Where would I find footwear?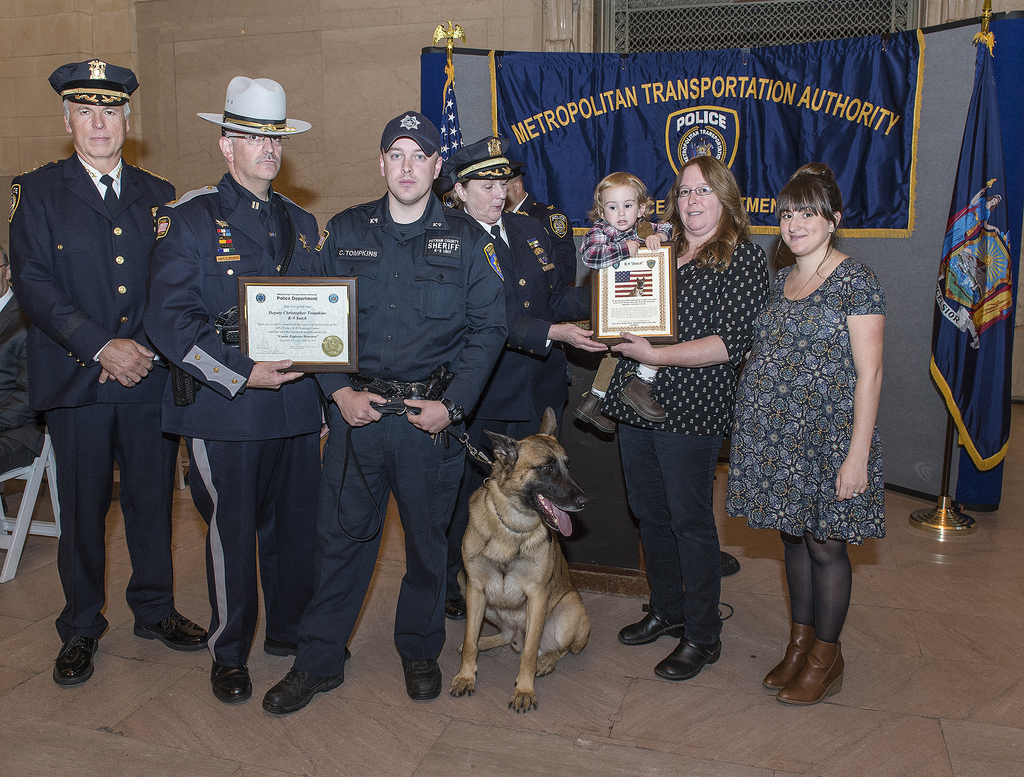
At {"x1": 52, "y1": 634, "x2": 98, "y2": 691}.
